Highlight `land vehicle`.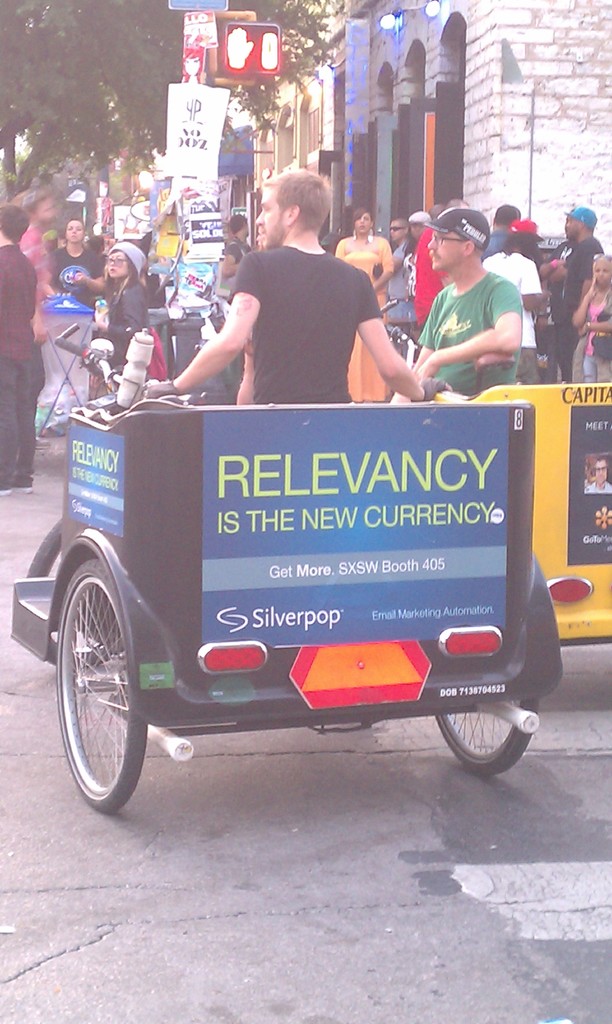
Highlighted region: l=63, t=444, r=582, b=796.
